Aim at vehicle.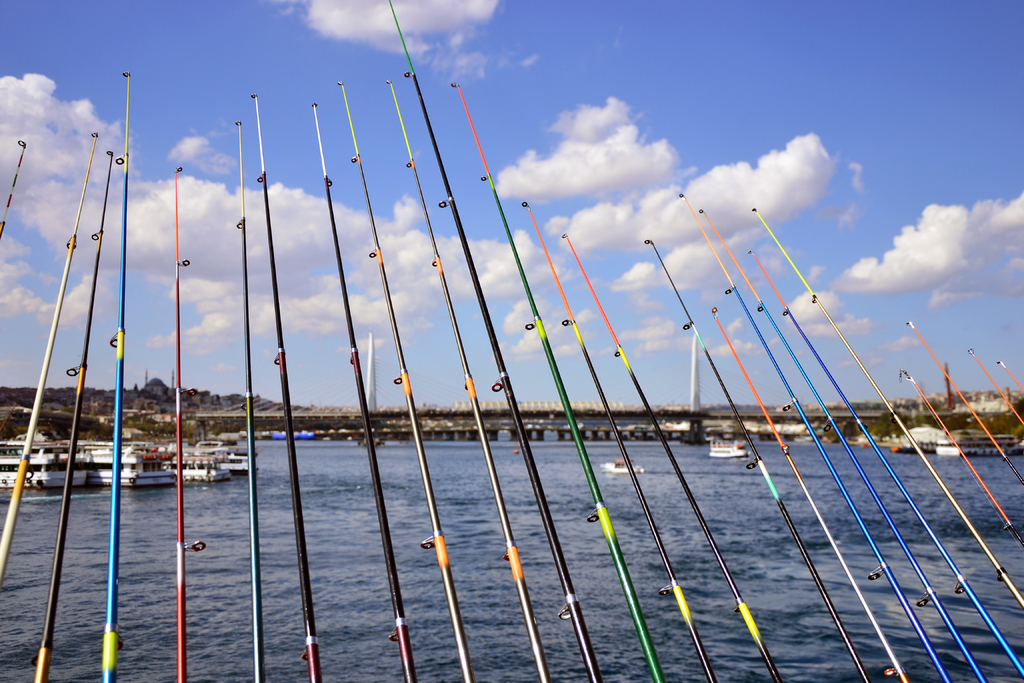
Aimed at 164, 456, 234, 484.
